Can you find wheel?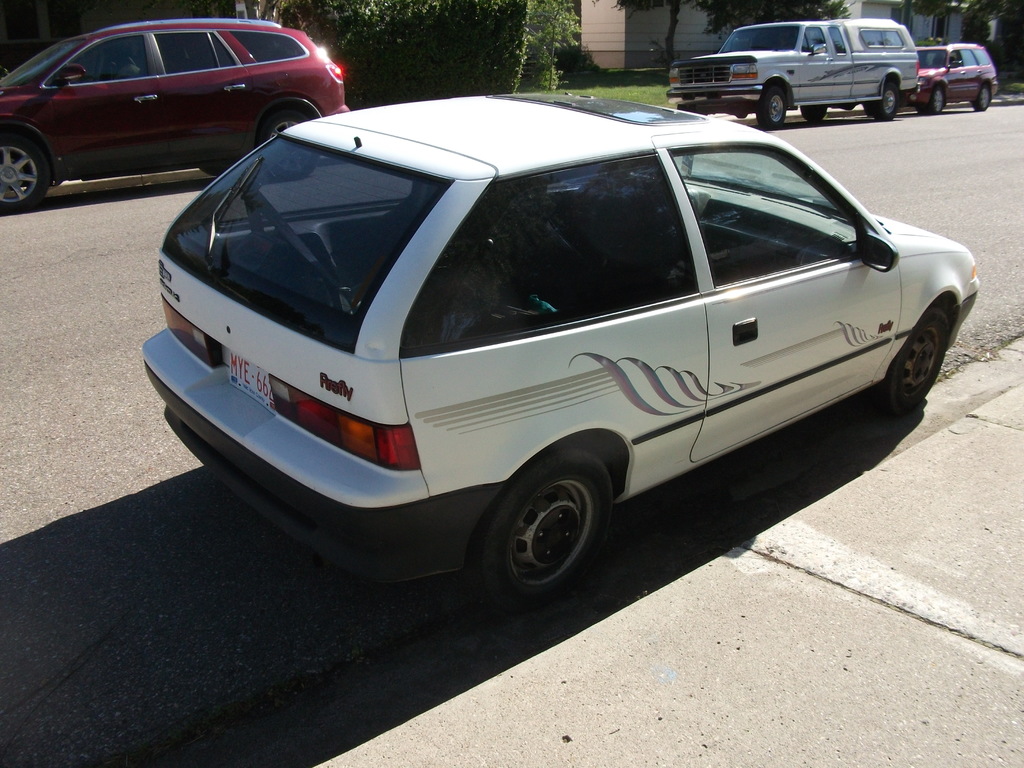
Yes, bounding box: [465, 443, 614, 605].
